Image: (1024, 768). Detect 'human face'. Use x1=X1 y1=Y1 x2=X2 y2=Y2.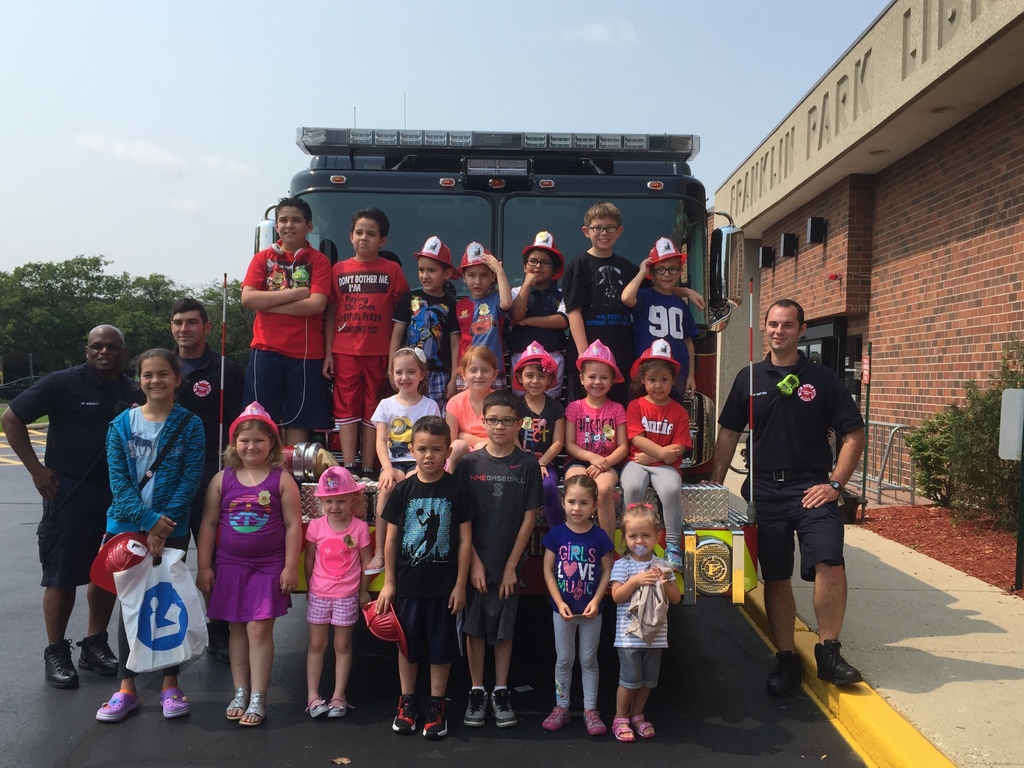
x1=589 y1=216 x2=620 y2=250.
